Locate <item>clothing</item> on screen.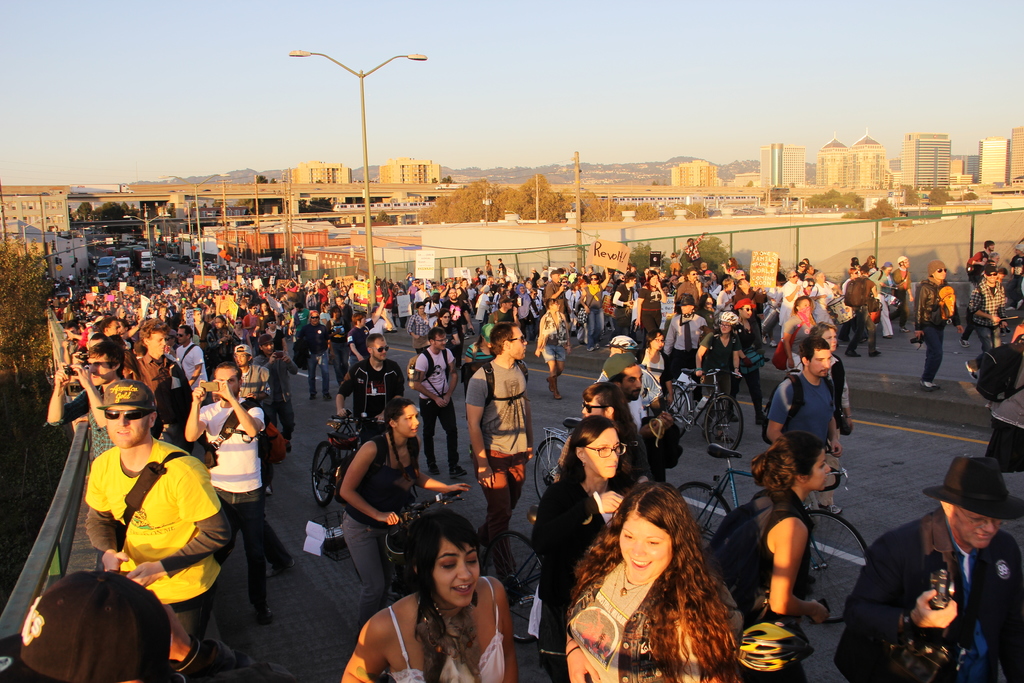
On screen at locate(458, 283, 473, 301).
